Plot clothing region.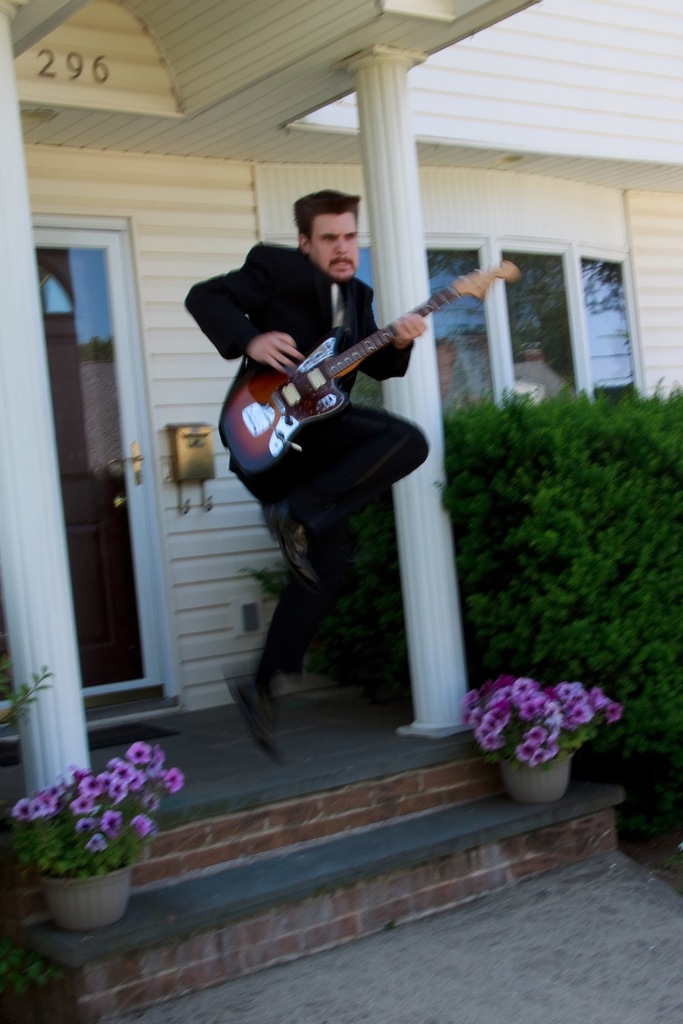
Plotted at BBox(215, 223, 452, 726).
